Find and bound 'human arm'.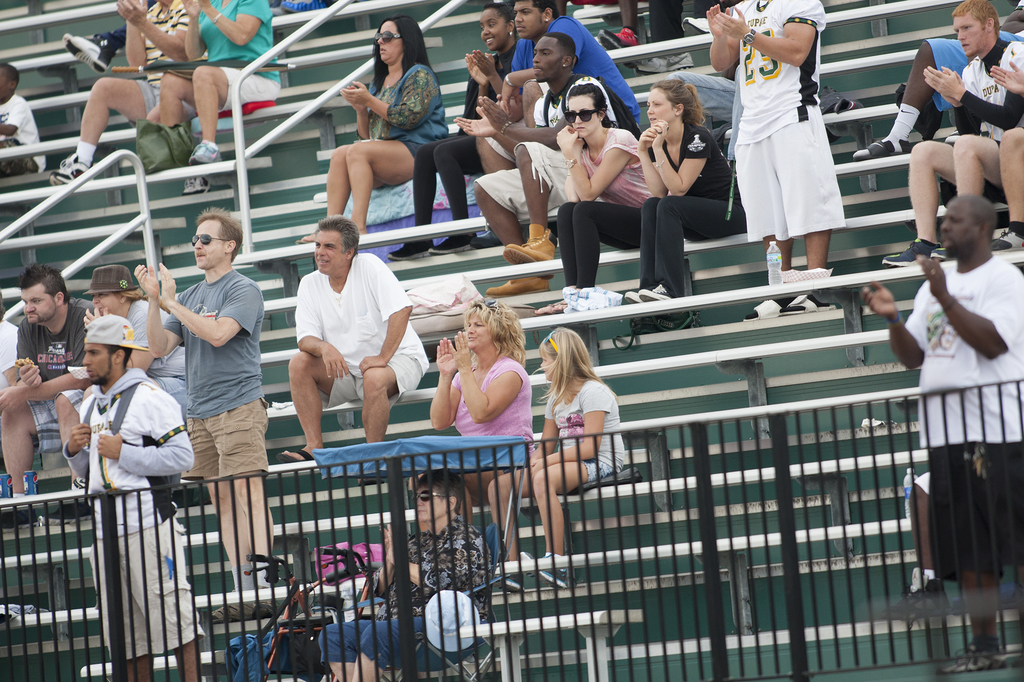
Bound: <bbox>452, 100, 517, 161</bbox>.
